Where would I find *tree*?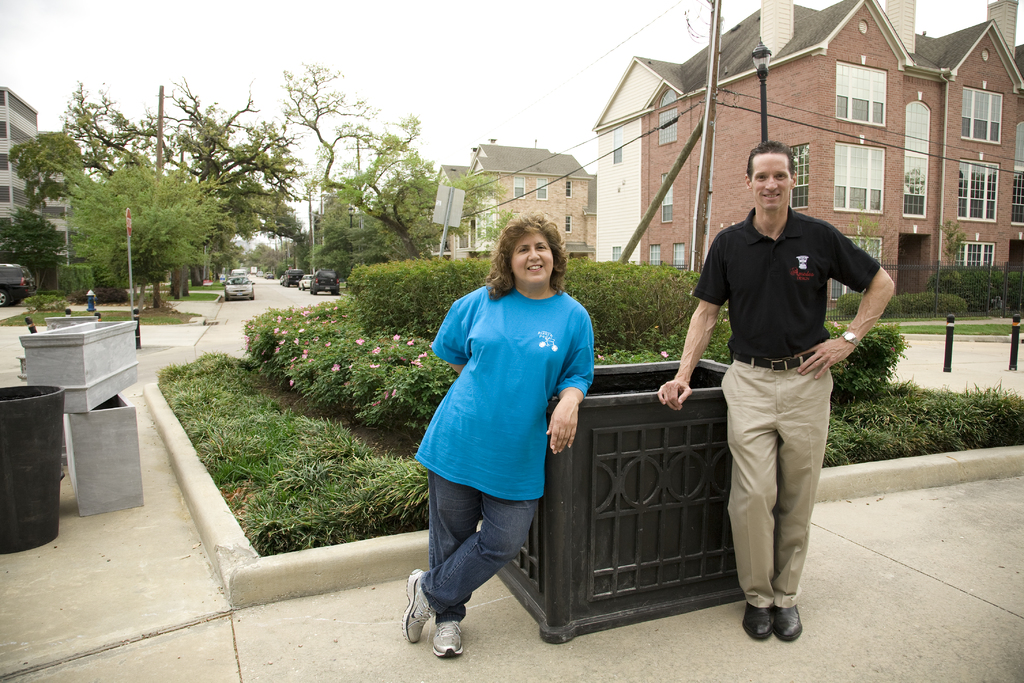
At detection(323, 110, 504, 269).
